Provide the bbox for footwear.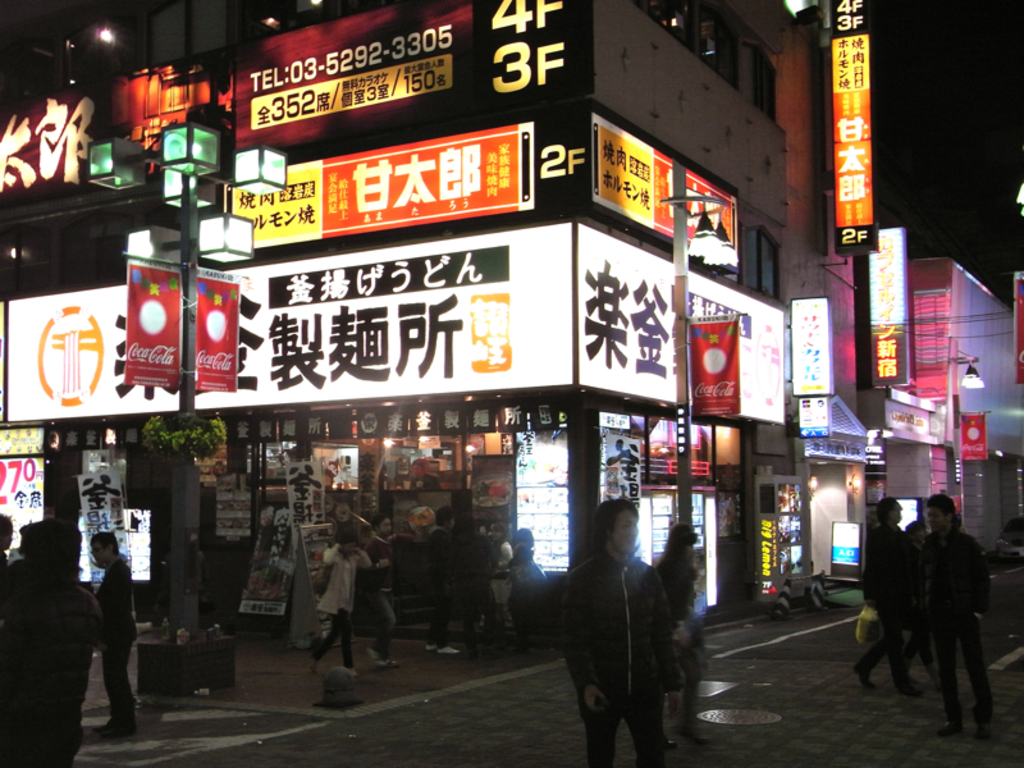
box=[974, 721, 989, 742].
